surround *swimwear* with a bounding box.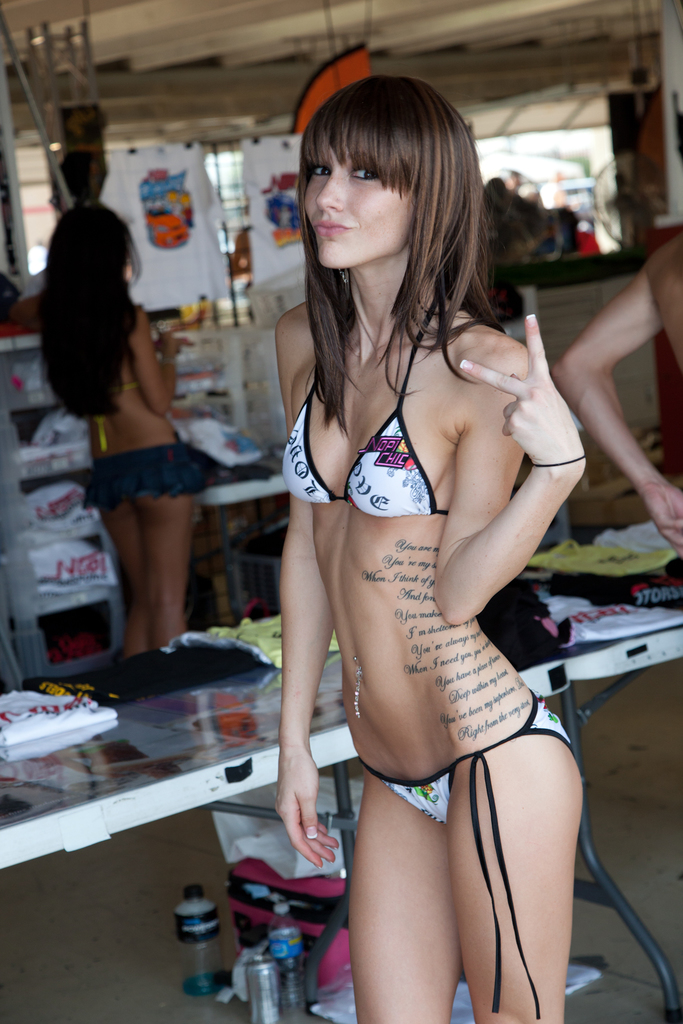
left=362, top=695, right=577, bottom=1020.
